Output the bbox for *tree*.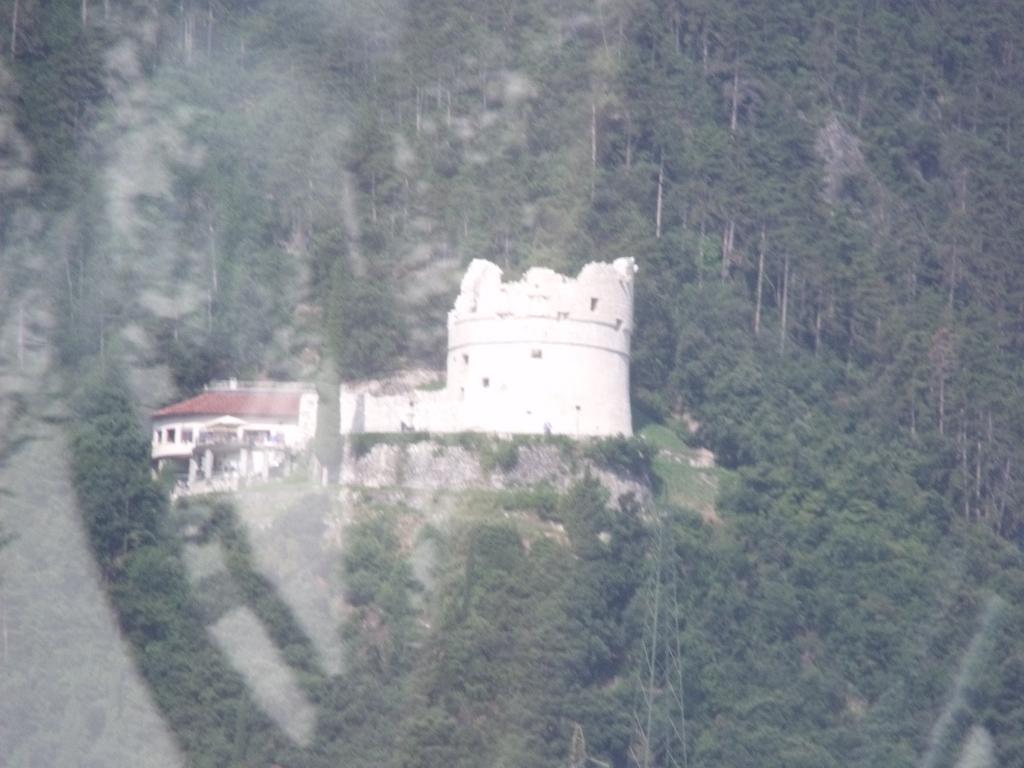
bbox(564, 461, 618, 574).
